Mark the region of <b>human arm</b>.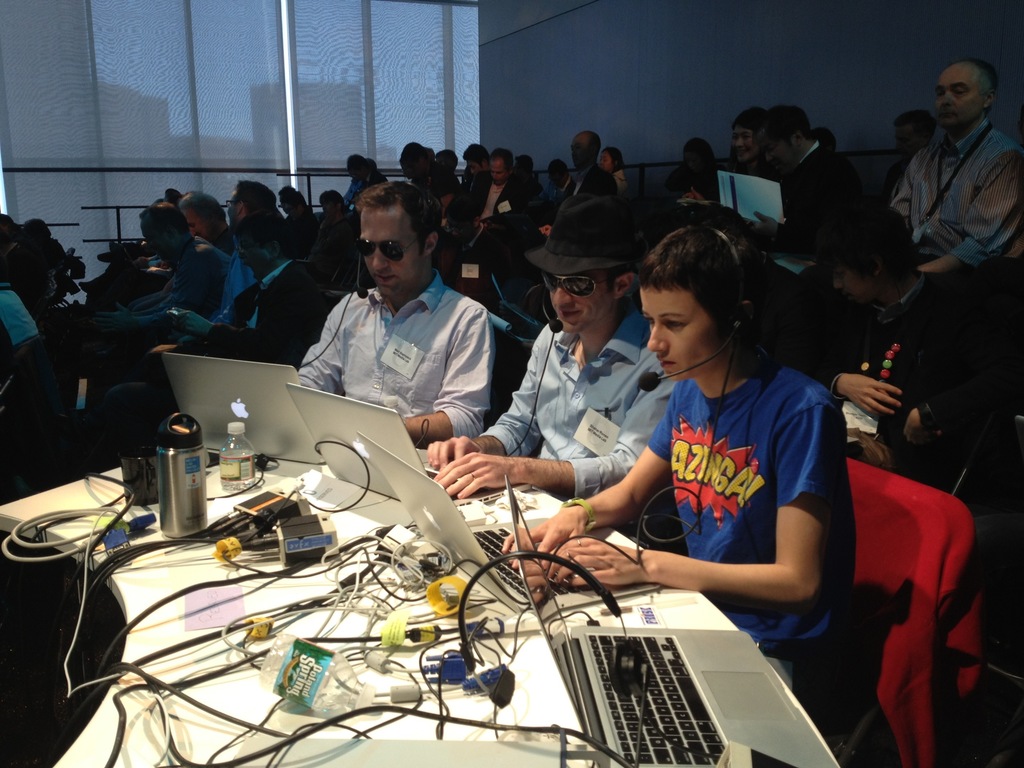
Region: [left=400, top=305, right=495, bottom=447].
